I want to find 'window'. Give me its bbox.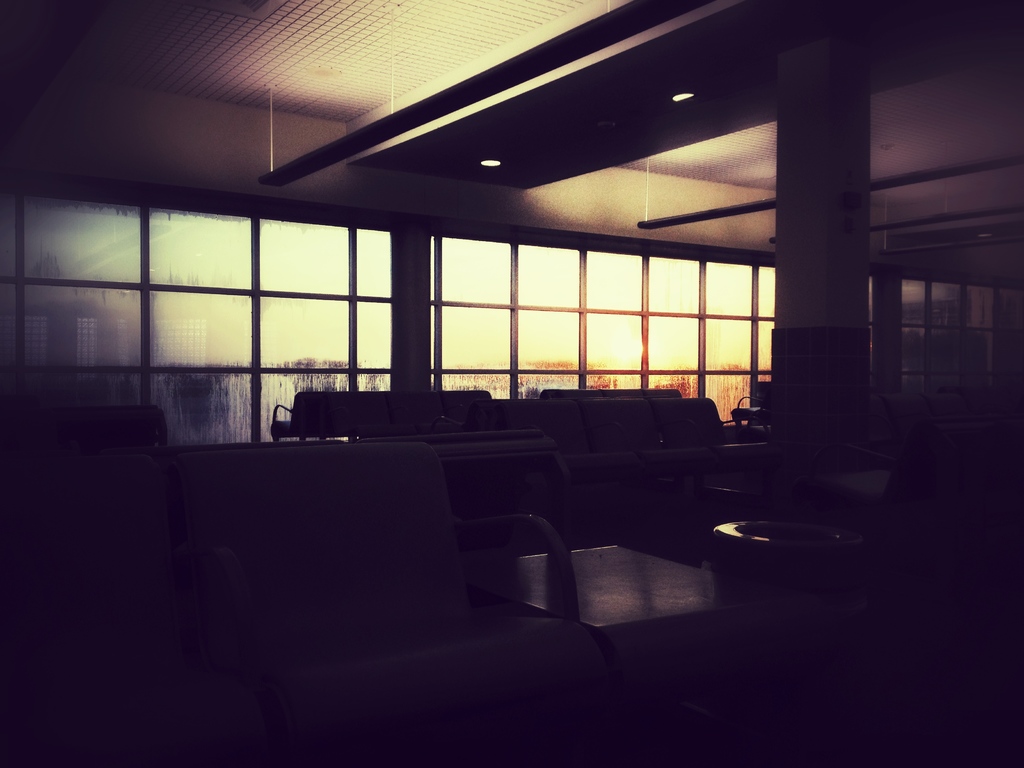
<box>0,200,396,447</box>.
